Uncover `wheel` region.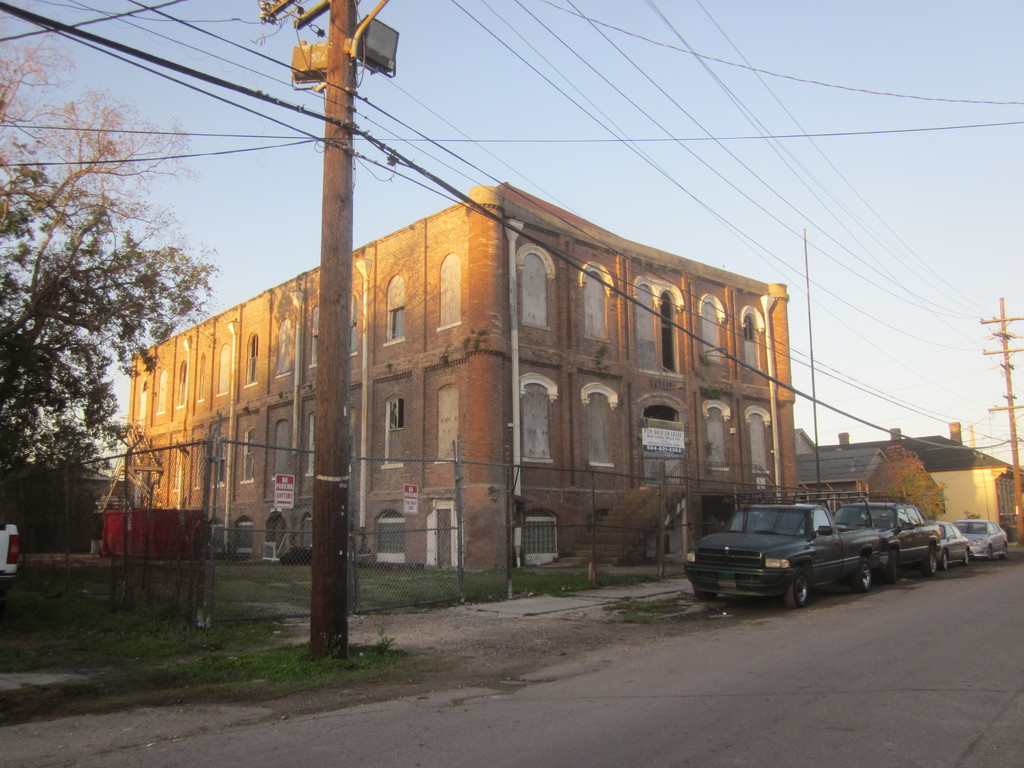
Uncovered: <box>777,564,809,607</box>.
